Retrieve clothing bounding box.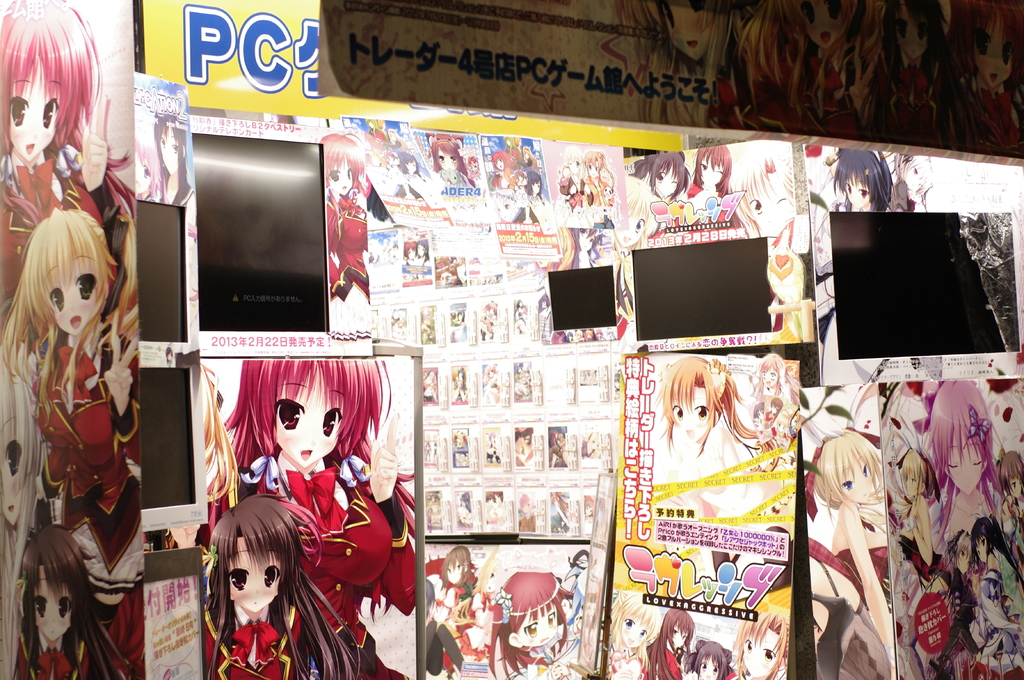
Bounding box: [x1=456, y1=585, x2=472, y2=608].
